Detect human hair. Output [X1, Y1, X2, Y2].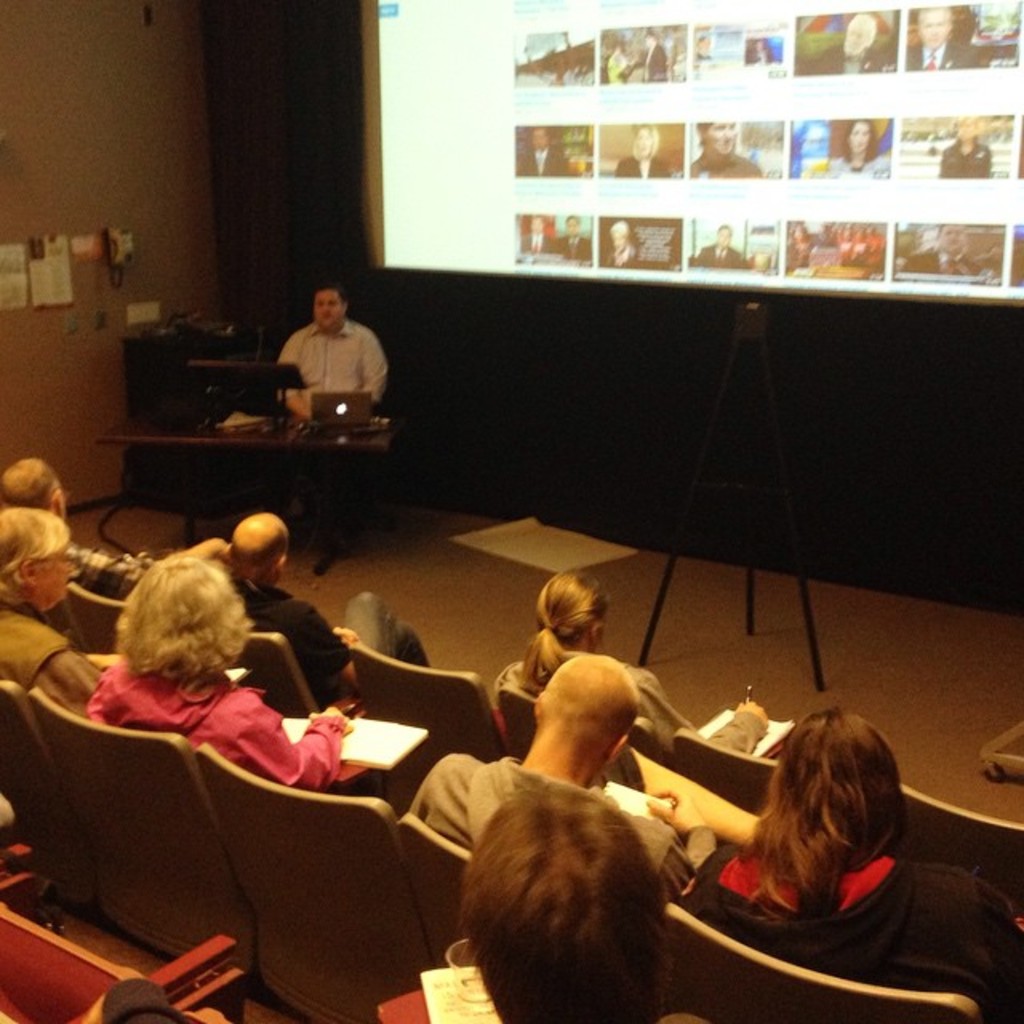
[123, 554, 256, 677].
